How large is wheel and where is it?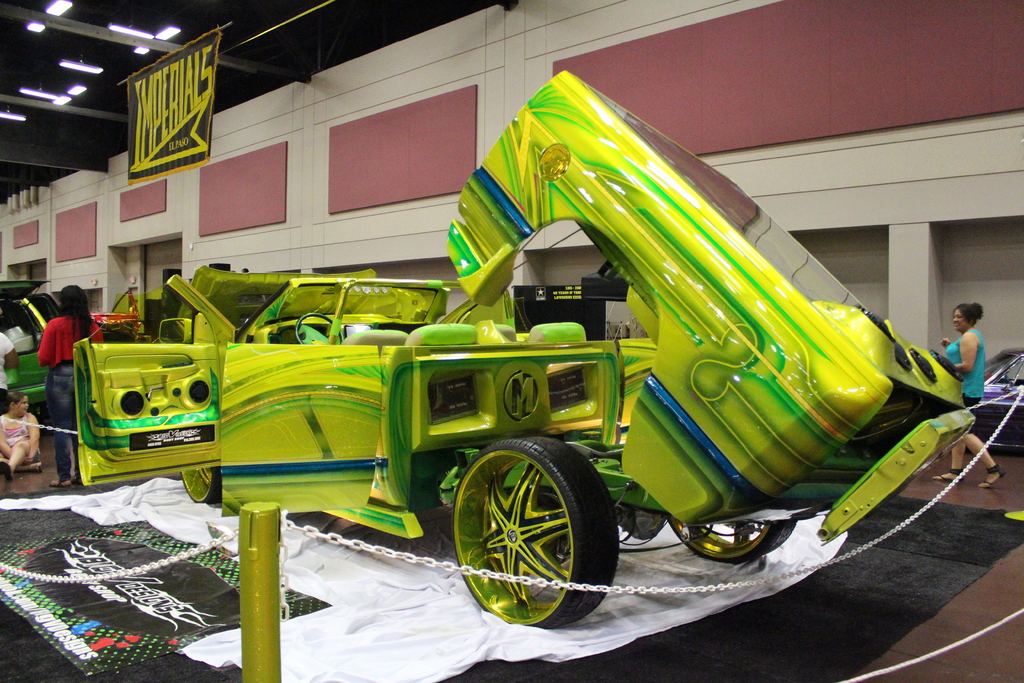
Bounding box: crop(294, 311, 342, 343).
